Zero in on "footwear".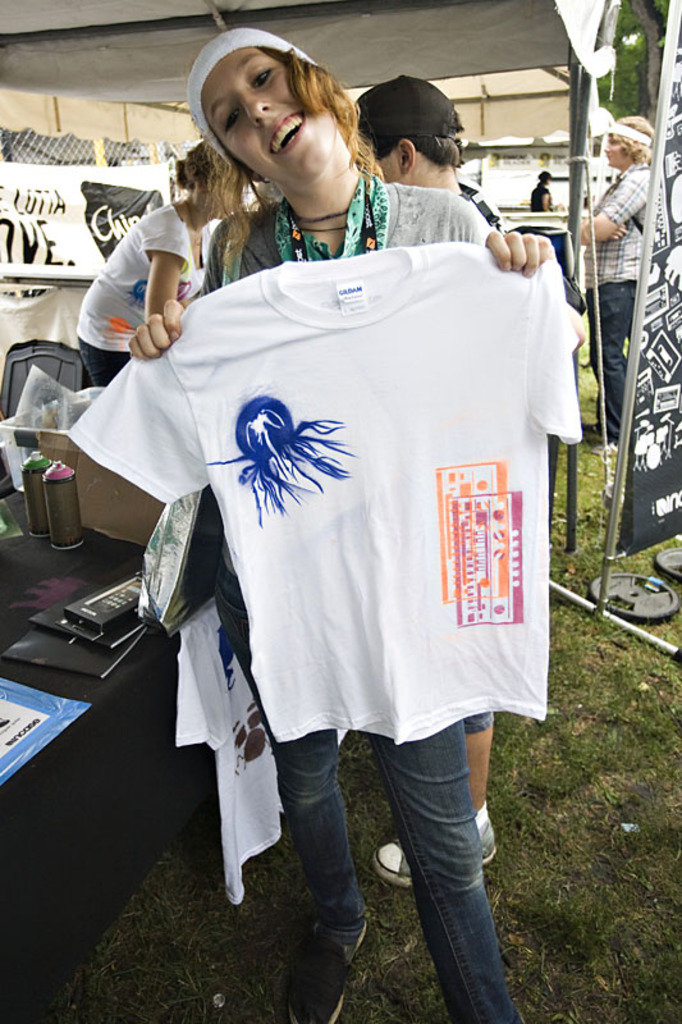
Zeroed in: 296,913,360,1014.
